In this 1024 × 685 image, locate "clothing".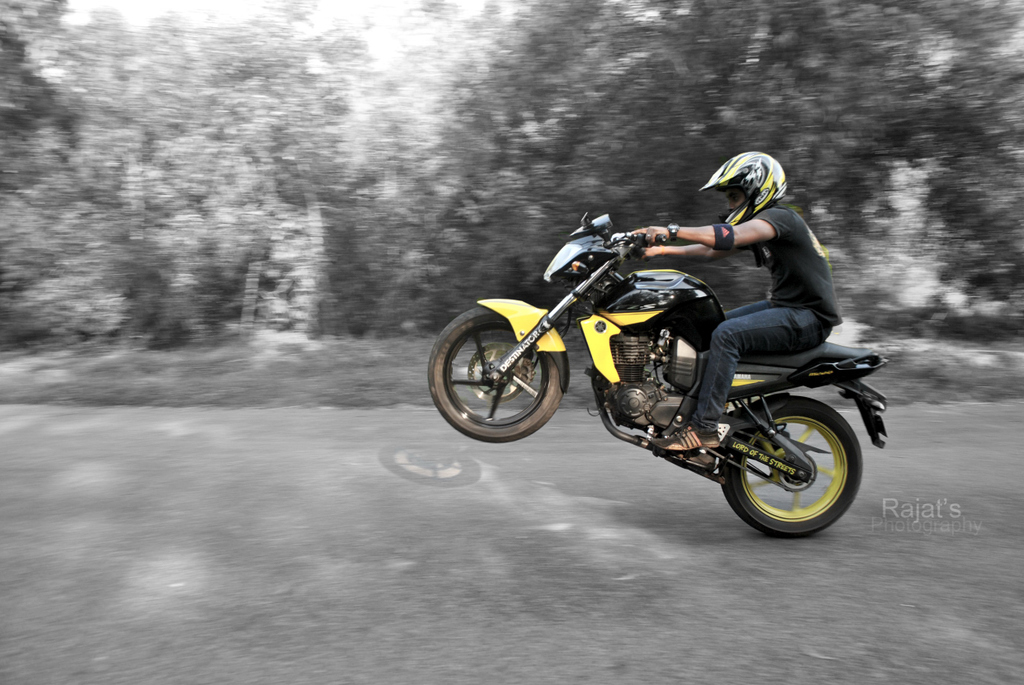
Bounding box: 691, 208, 843, 429.
